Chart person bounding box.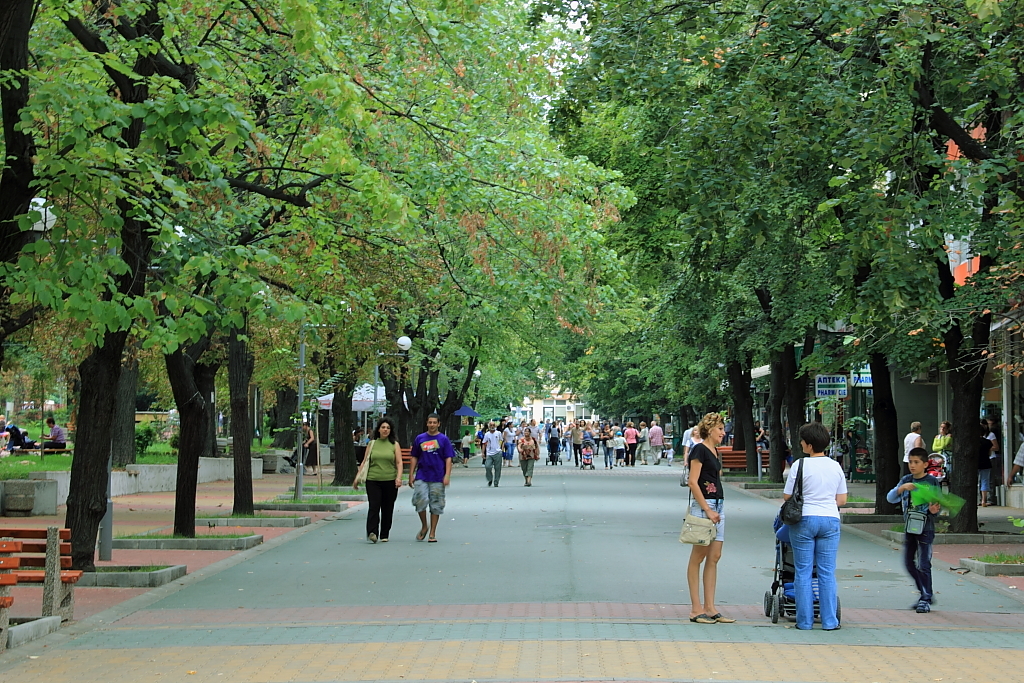
Charted: pyautogui.locateOnScreen(662, 447, 678, 468).
